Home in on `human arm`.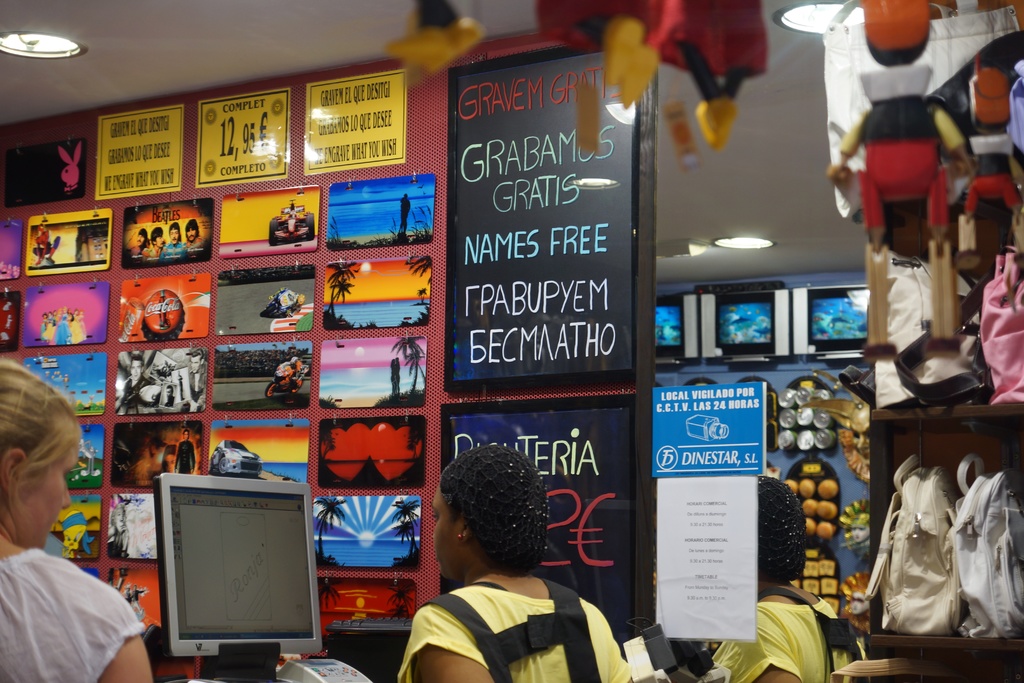
Homed in at 96 634 152 682.
